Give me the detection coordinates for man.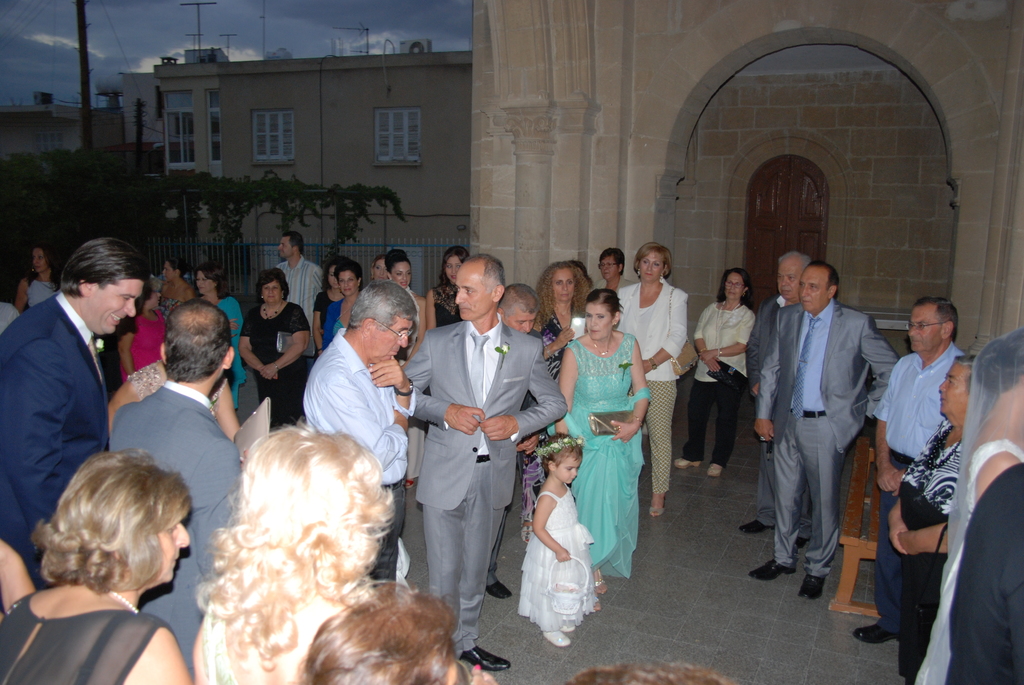
853 294 977 647.
